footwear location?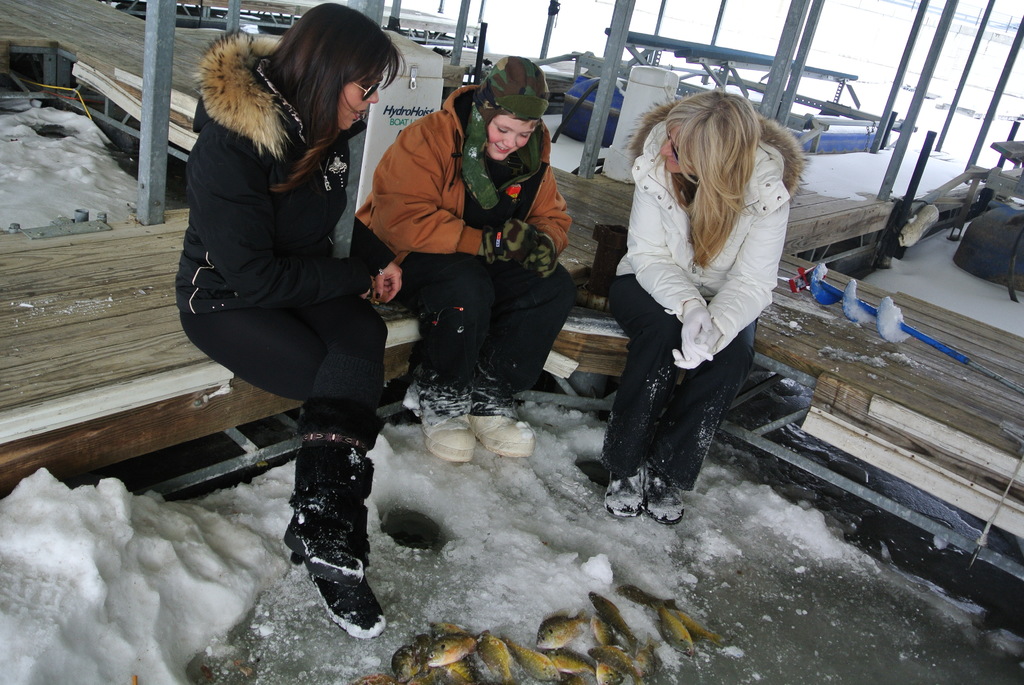
box=[410, 373, 484, 468]
